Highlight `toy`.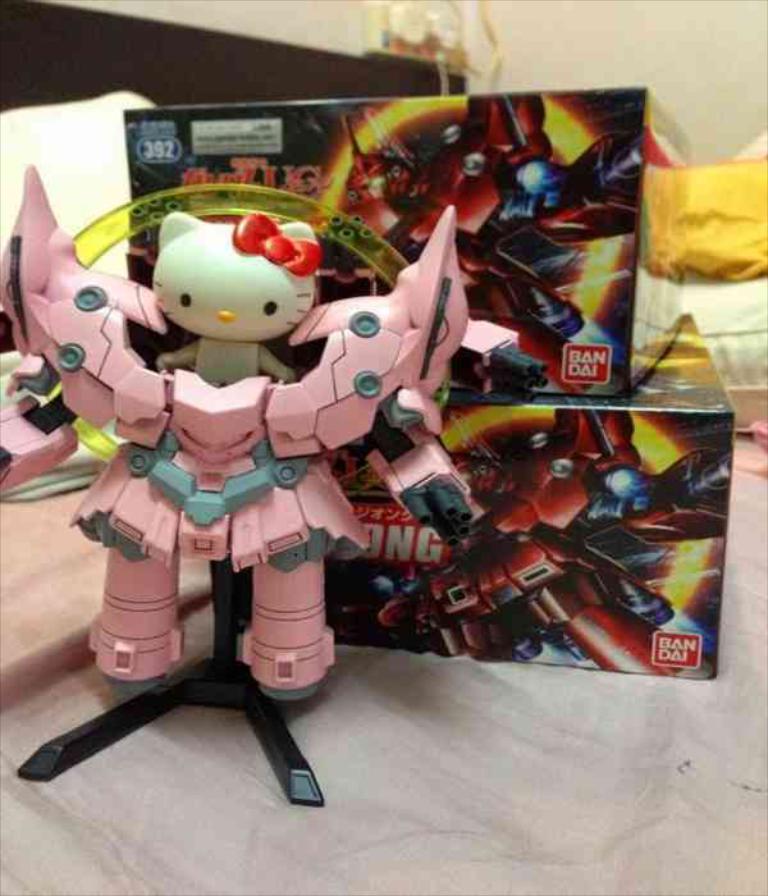
Highlighted region: (left=334, top=397, right=733, bottom=680).
